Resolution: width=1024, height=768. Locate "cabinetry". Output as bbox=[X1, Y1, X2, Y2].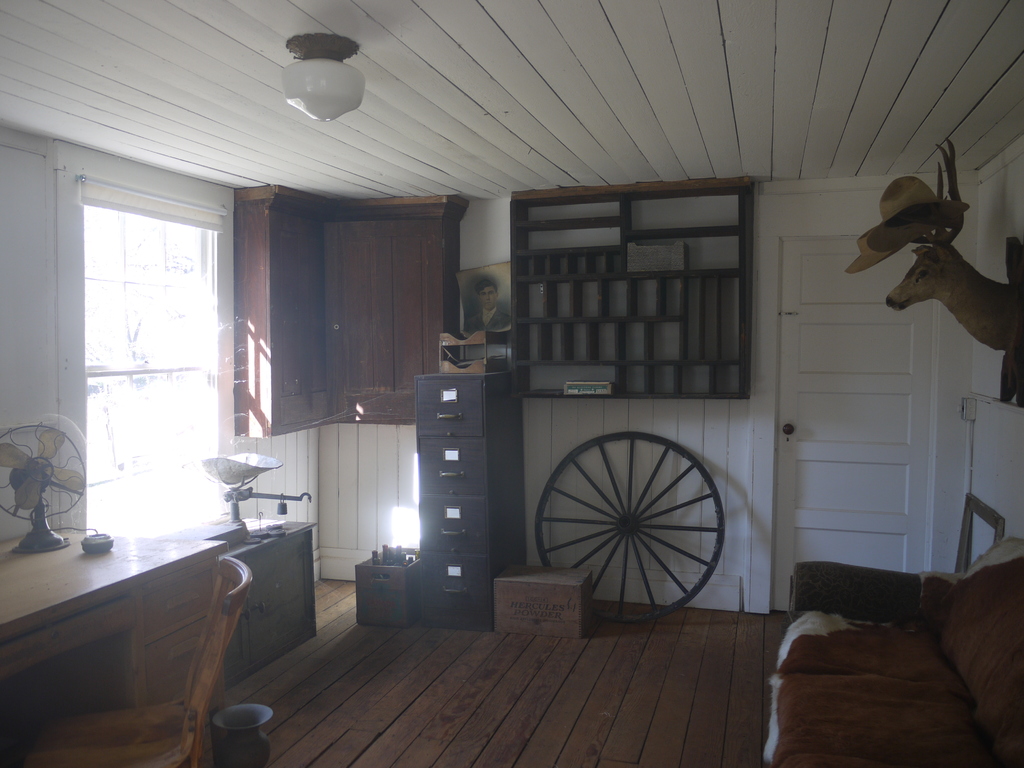
bbox=[412, 364, 525, 434].
